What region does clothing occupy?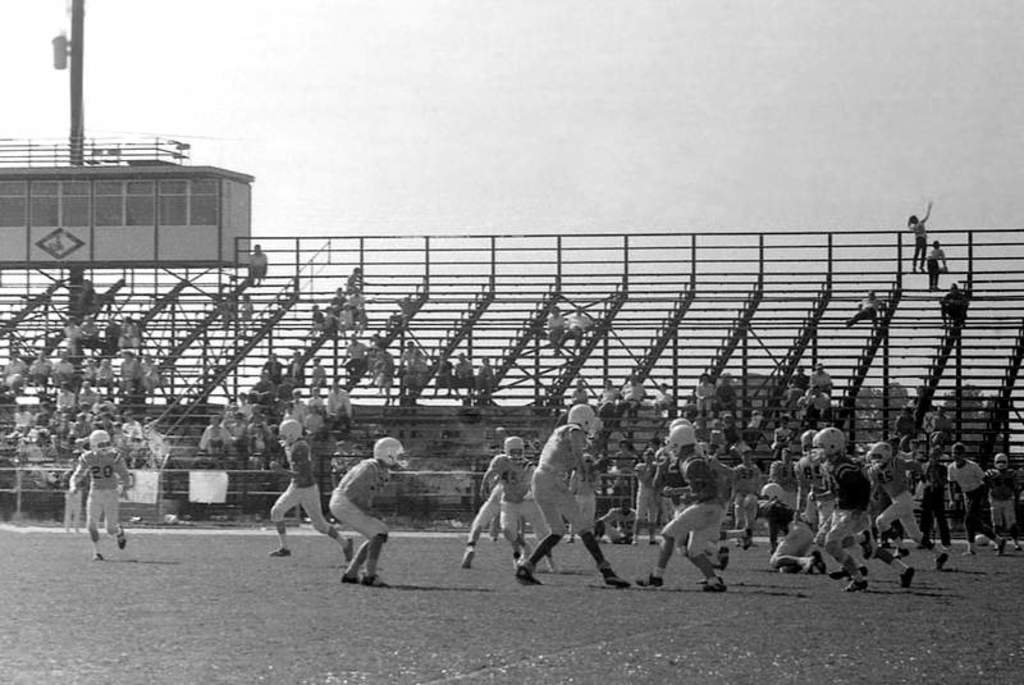
bbox=(617, 449, 636, 493).
